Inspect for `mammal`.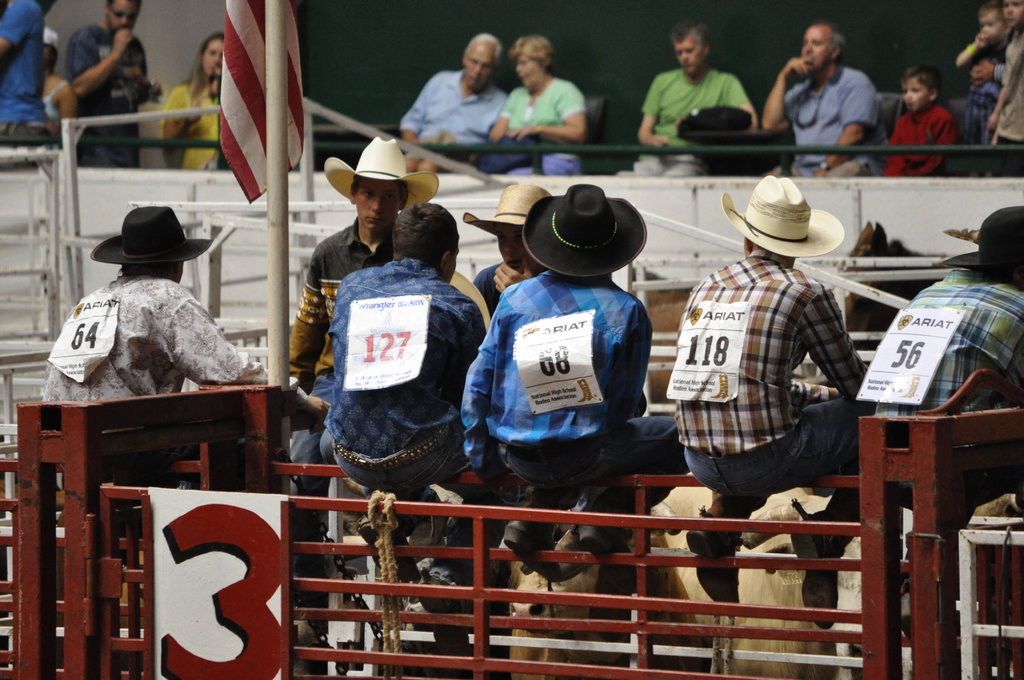
Inspection: 161:28:225:172.
